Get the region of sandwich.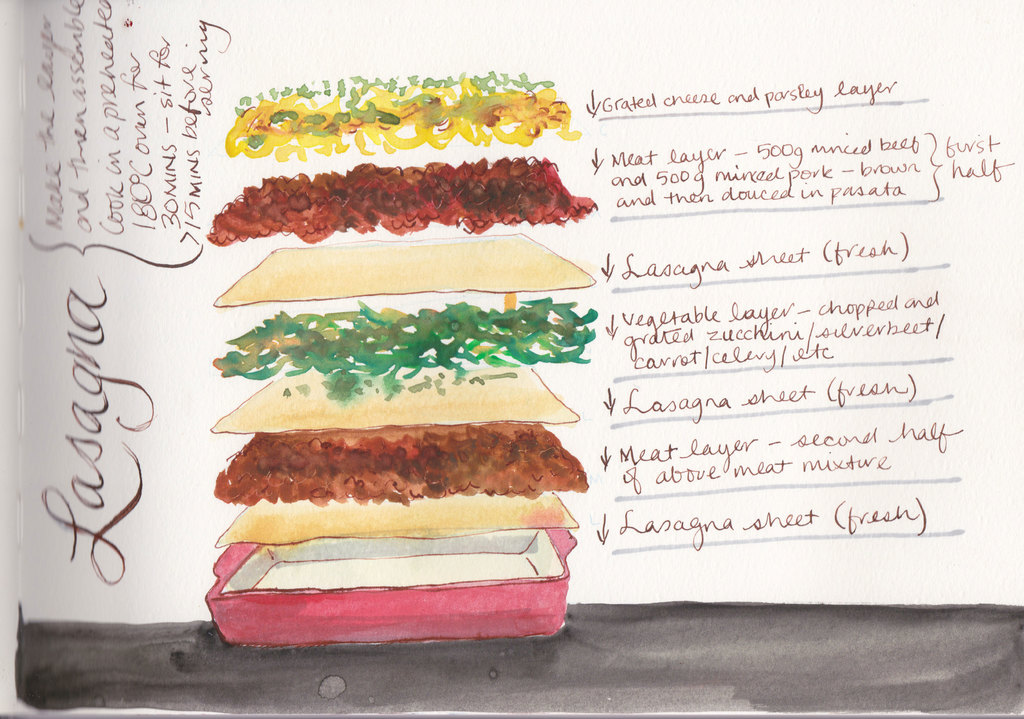
[left=211, top=65, right=588, bottom=538].
